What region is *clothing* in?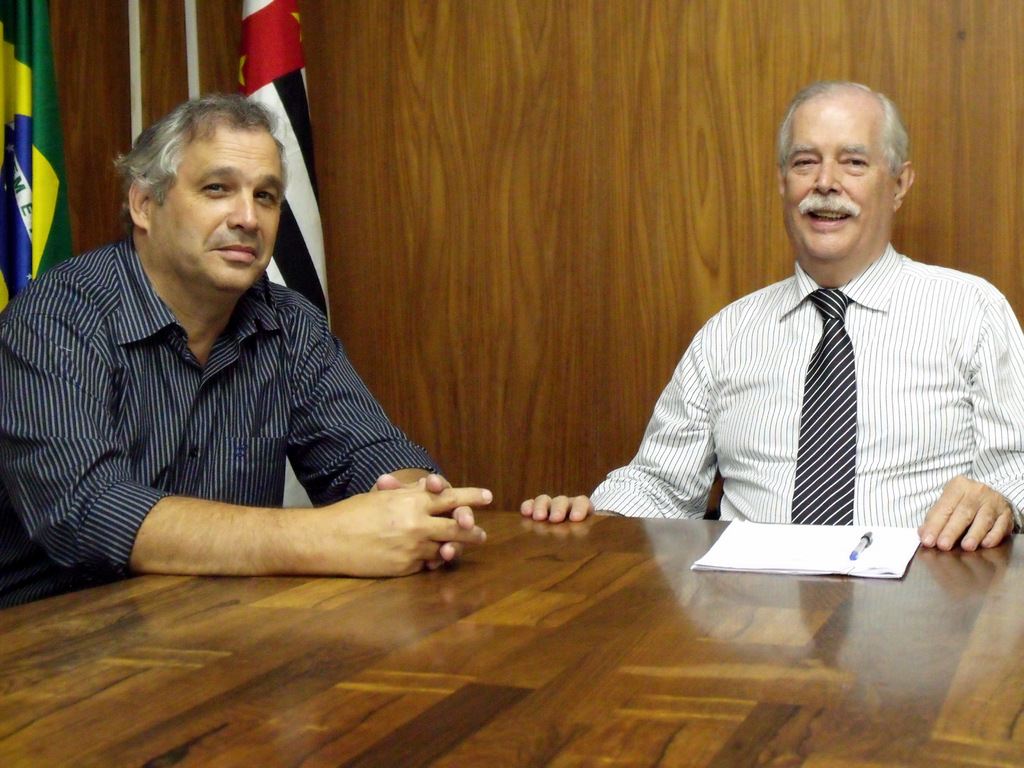
BBox(585, 256, 1023, 540).
